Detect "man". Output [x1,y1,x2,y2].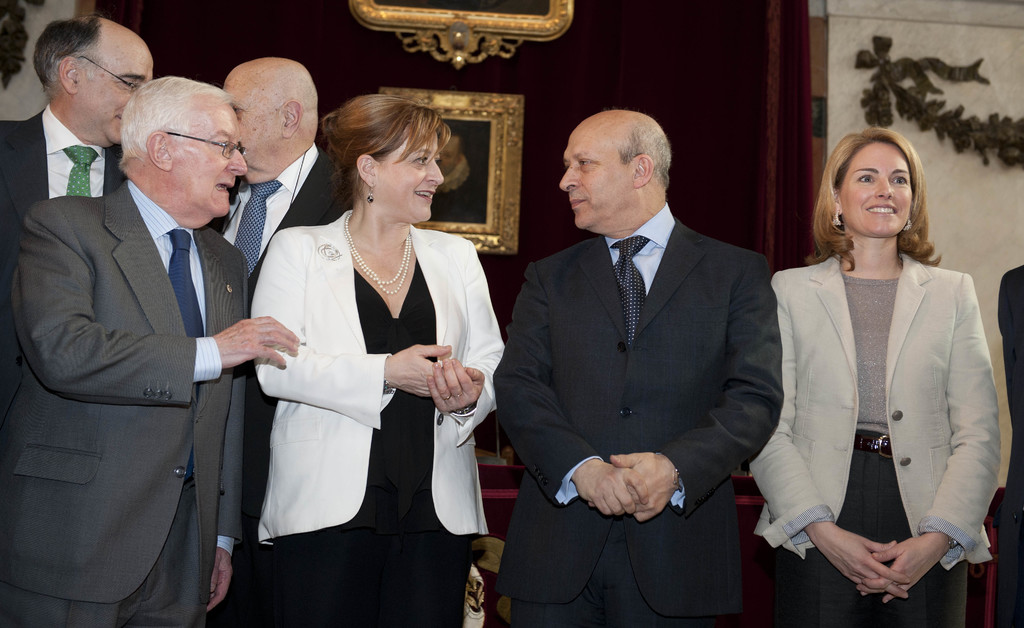
[208,60,345,627].
